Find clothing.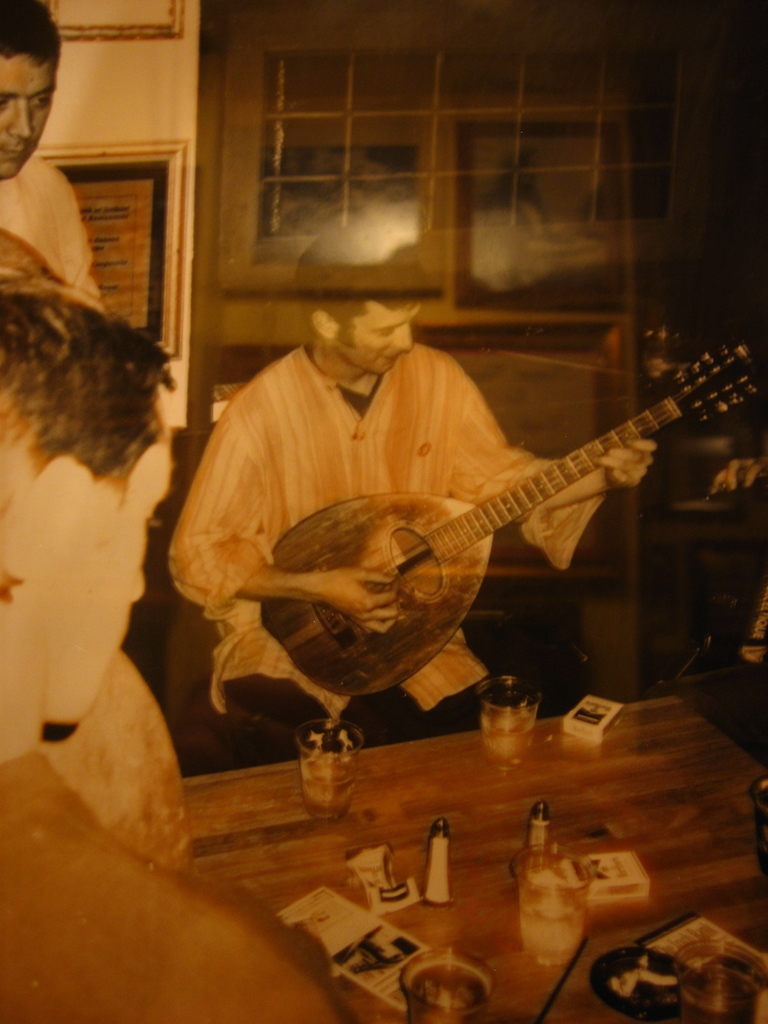
<box>228,271,741,731</box>.
